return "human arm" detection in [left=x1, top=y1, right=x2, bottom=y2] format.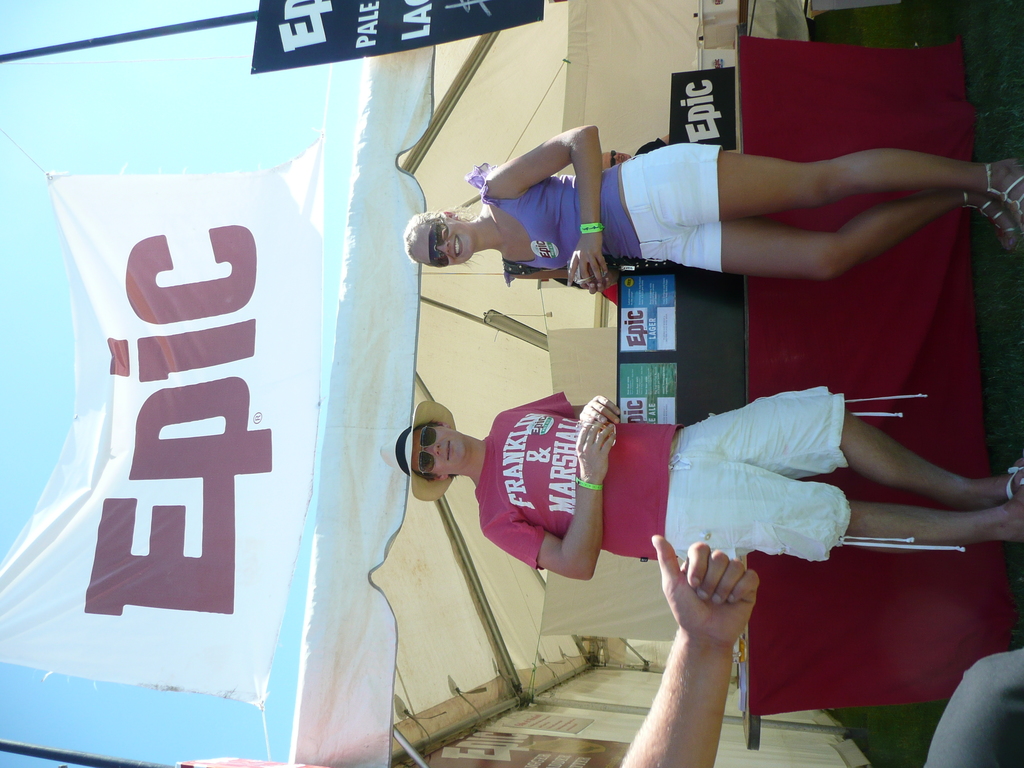
[left=500, top=385, right=631, bottom=431].
